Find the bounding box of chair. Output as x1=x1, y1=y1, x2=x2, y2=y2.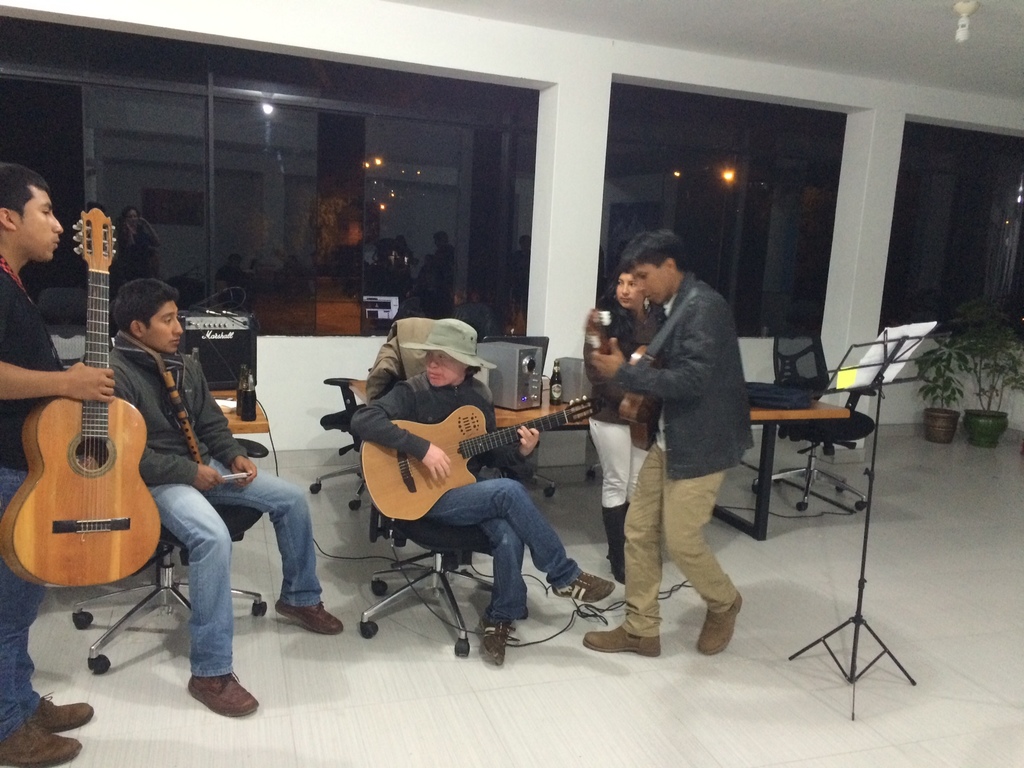
x1=745, y1=328, x2=879, y2=520.
